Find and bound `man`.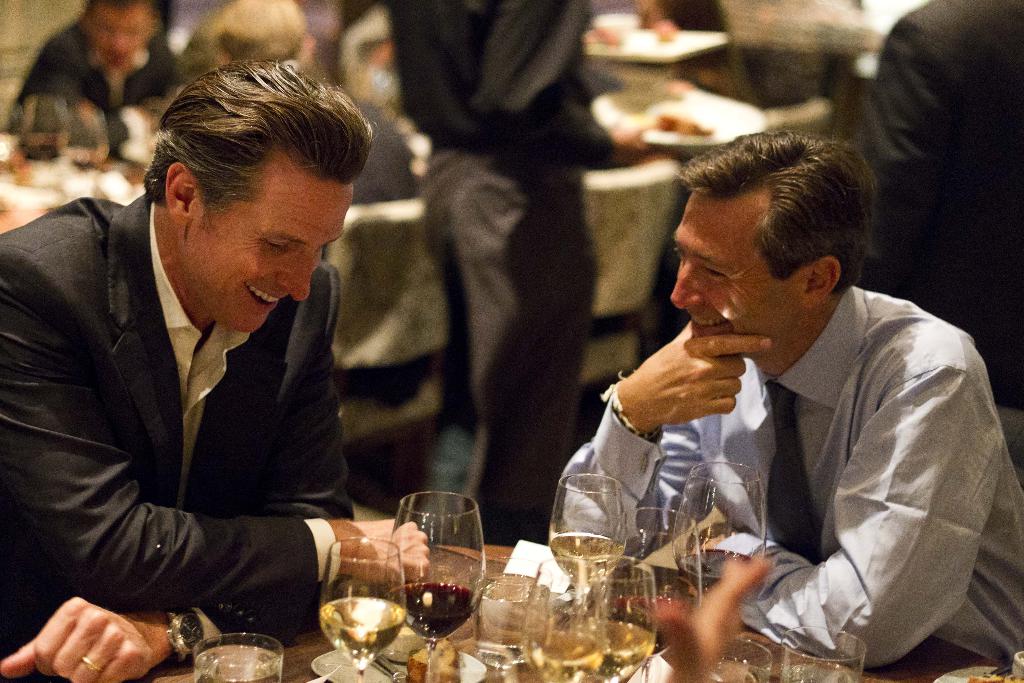
Bound: 382,0,592,544.
